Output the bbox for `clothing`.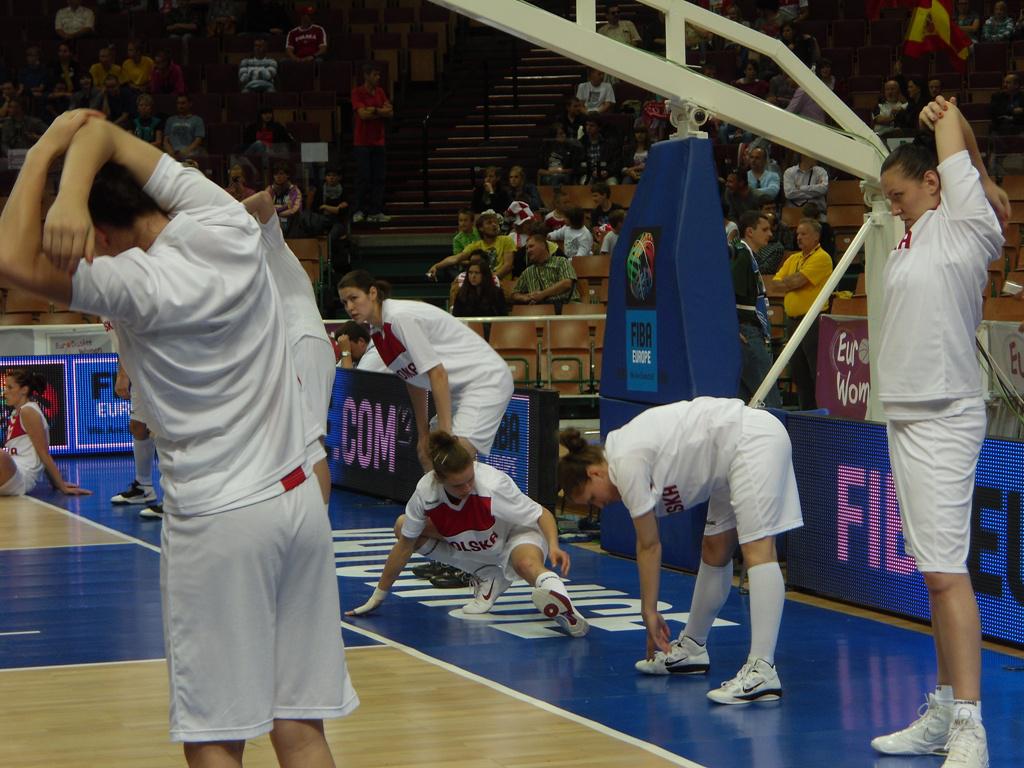
bbox(23, 57, 57, 94).
